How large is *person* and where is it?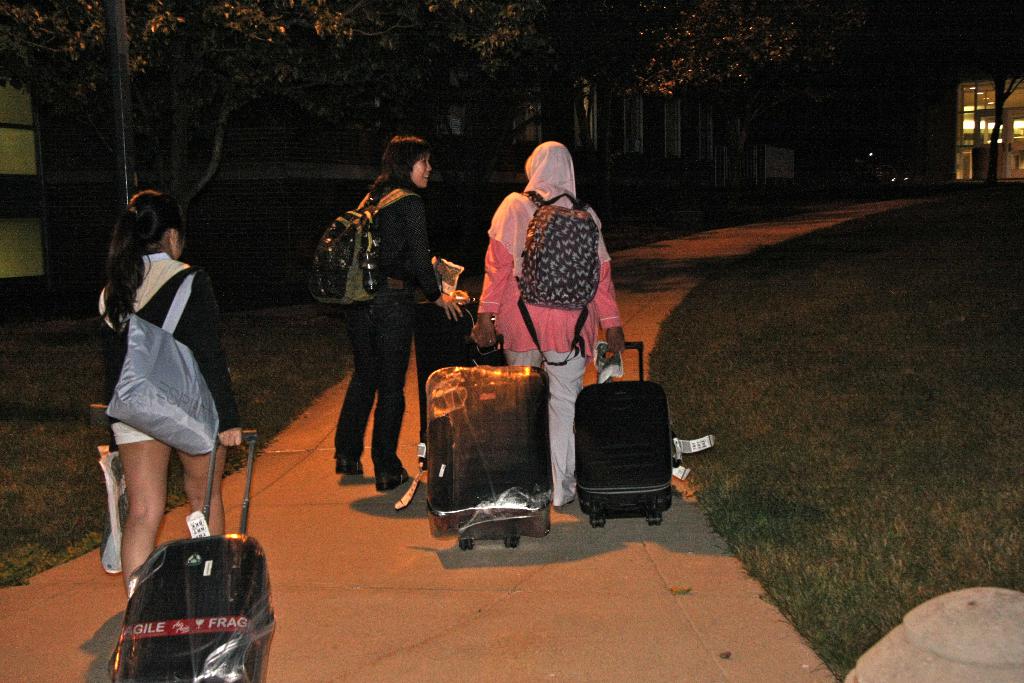
Bounding box: <region>471, 133, 628, 509</region>.
